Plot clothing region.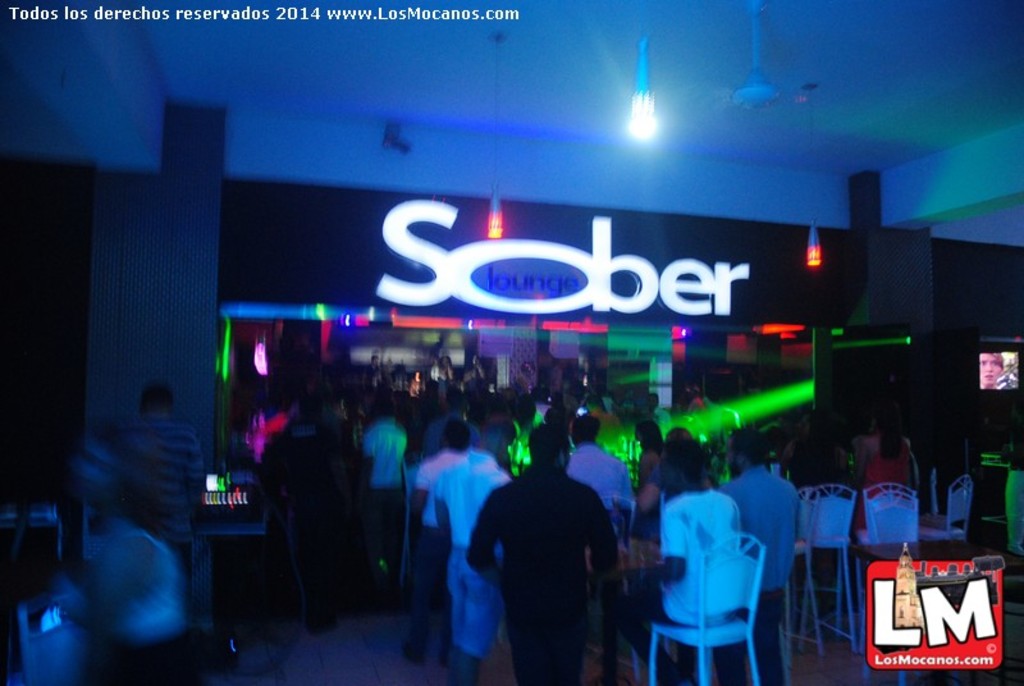
Plotted at x1=643 y1=490 x2=739 y2=632.
